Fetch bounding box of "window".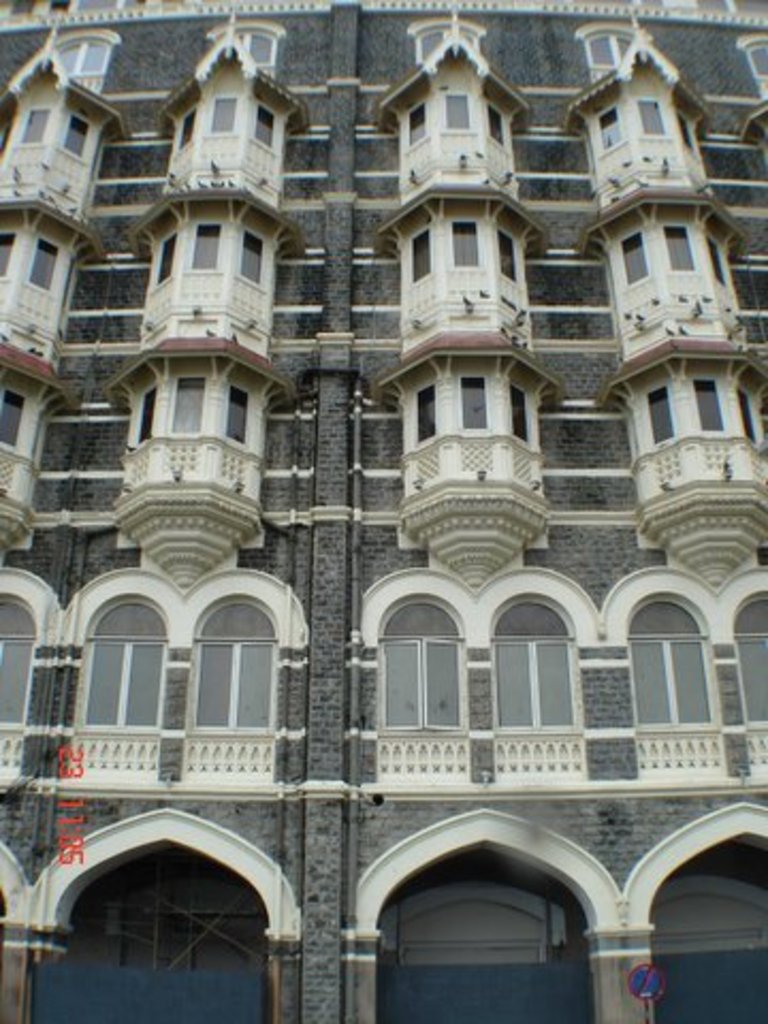
Bbox: detection(403, 382, 538, 450).
